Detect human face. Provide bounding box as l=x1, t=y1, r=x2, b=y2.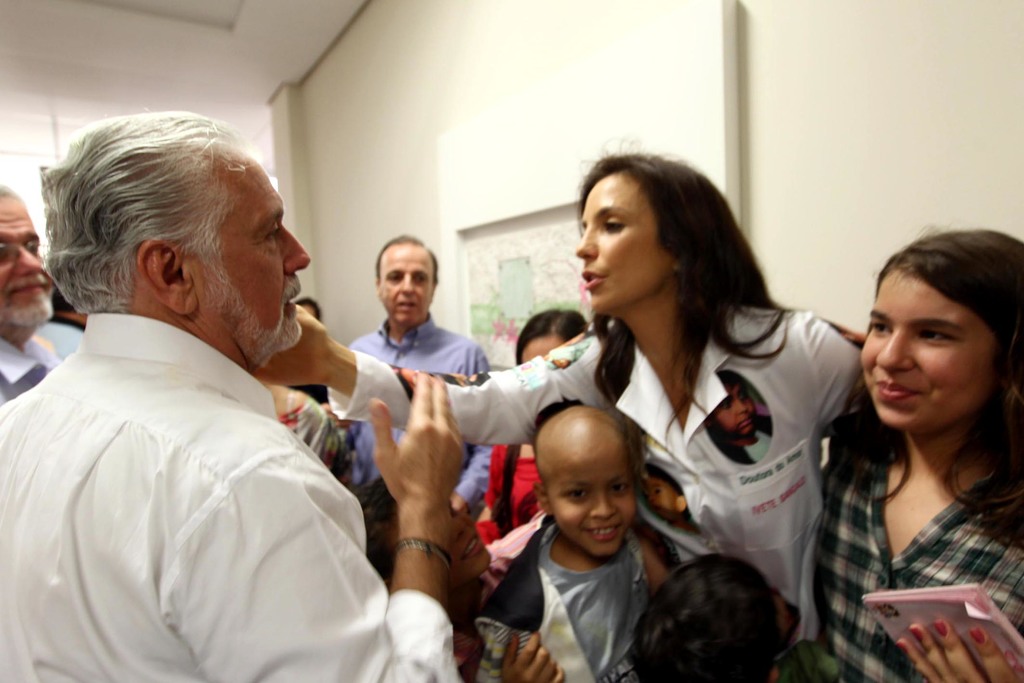
l=0, t=192, r=56, b=328.
